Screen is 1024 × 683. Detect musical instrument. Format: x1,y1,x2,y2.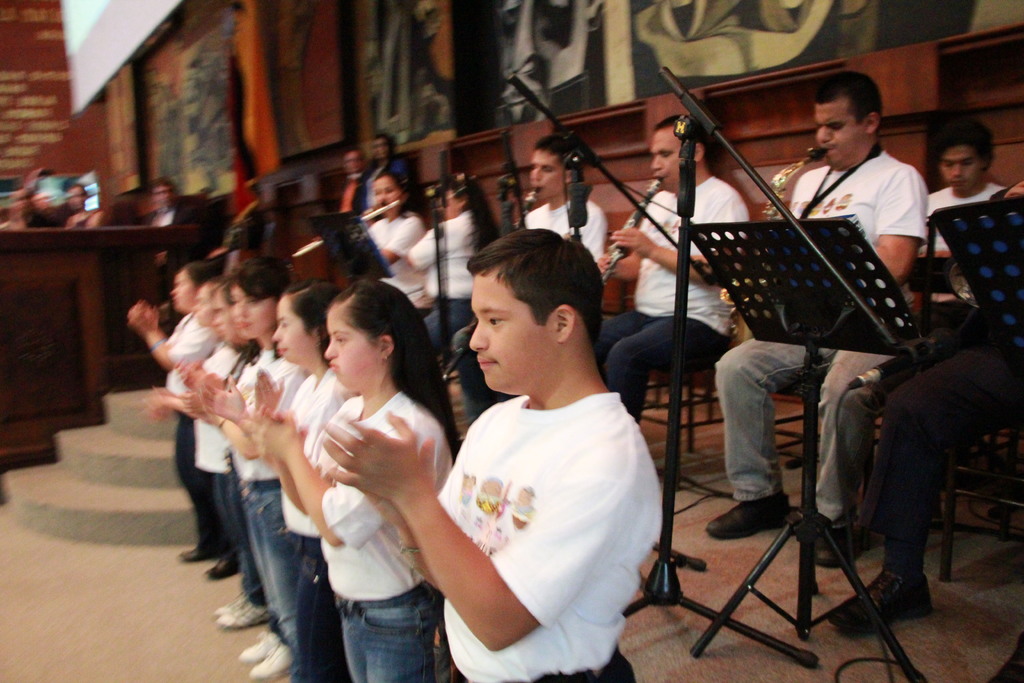
307,210,389,281.
